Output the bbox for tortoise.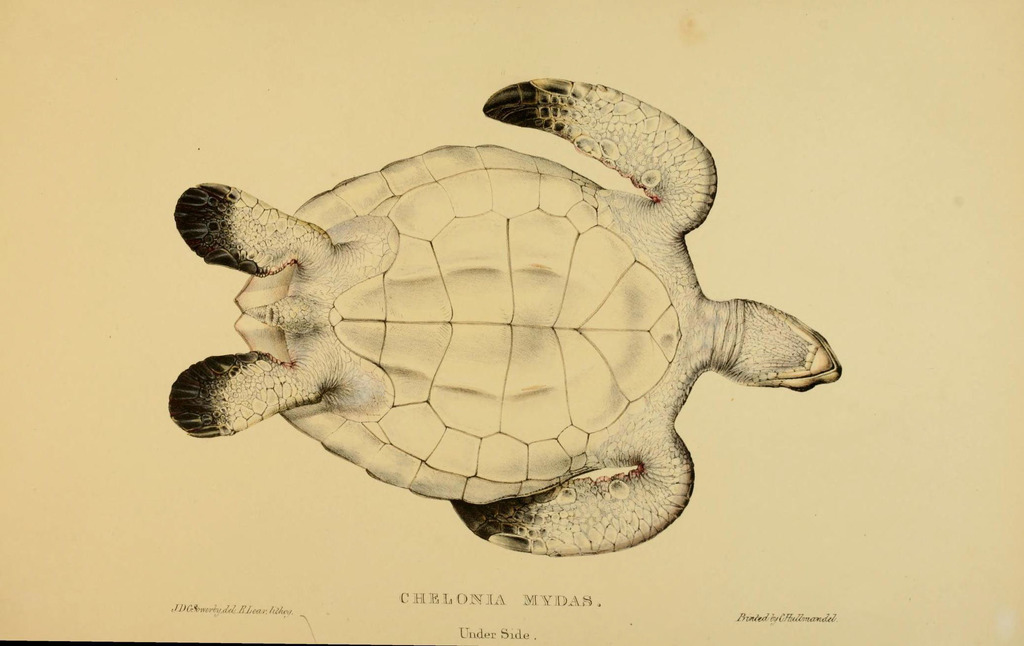
Rect(164, 74, 844, 565).
